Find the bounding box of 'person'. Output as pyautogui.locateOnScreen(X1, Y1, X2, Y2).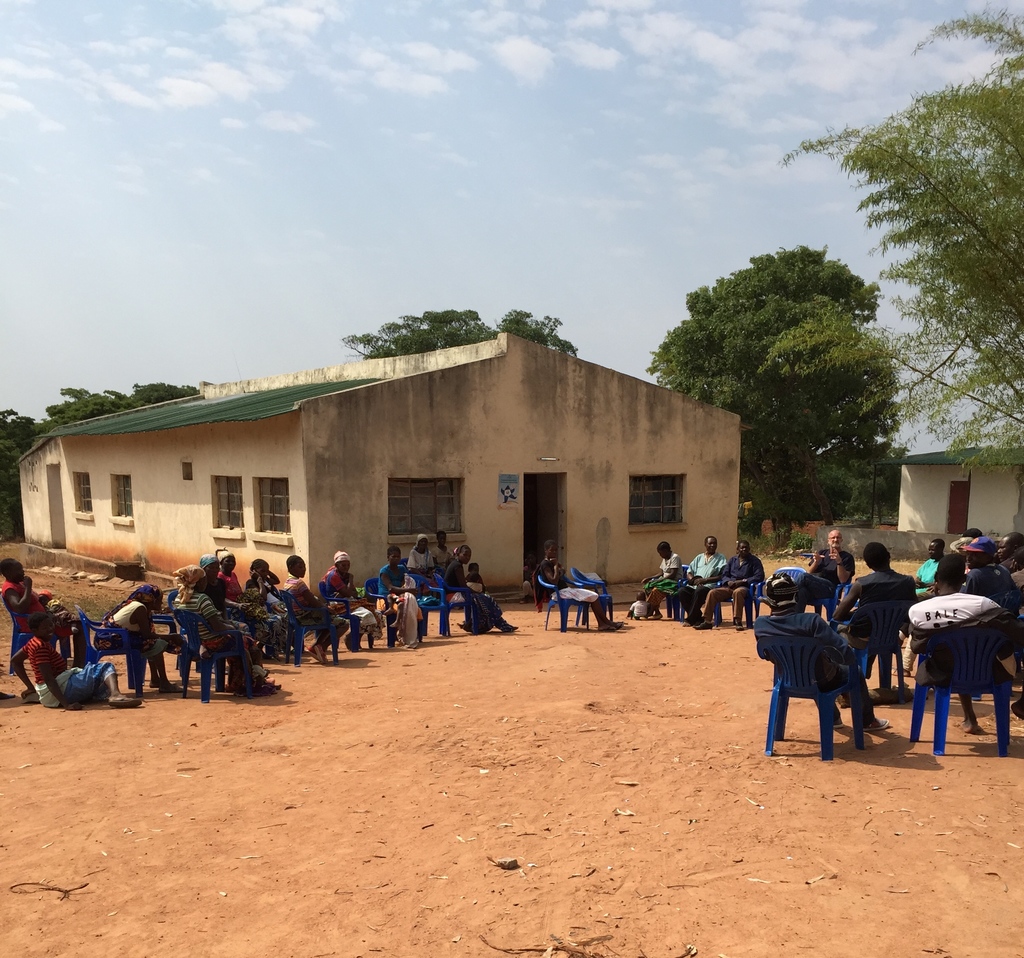
pyautogui.locateOnScreen(807, 526, 854, 622).
